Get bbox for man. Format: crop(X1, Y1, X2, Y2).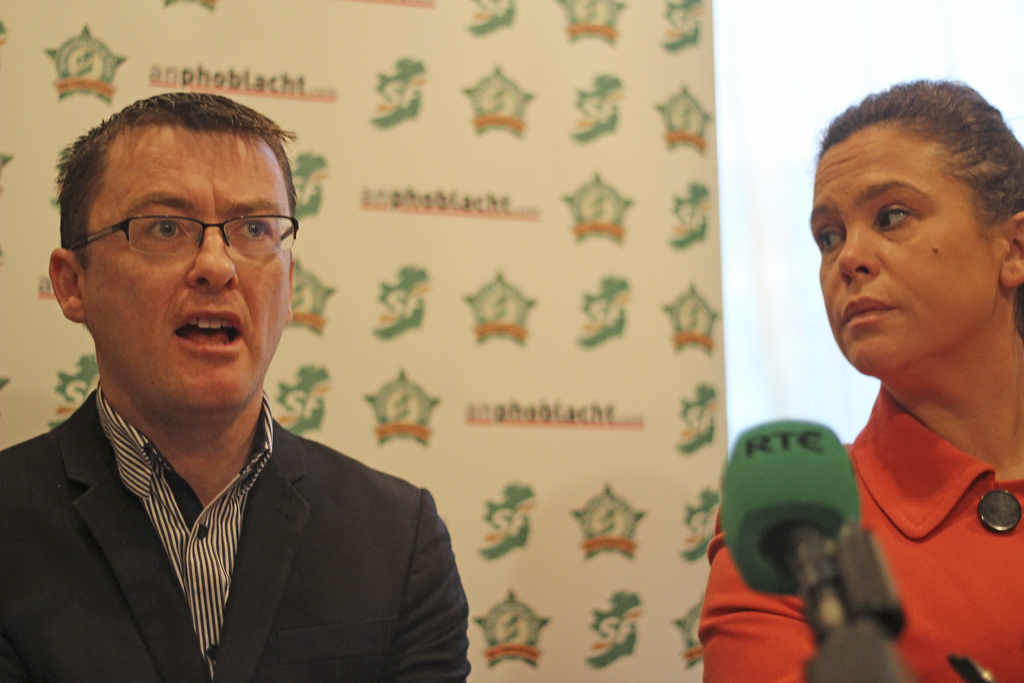
crop(0, 88, 473, 673).
